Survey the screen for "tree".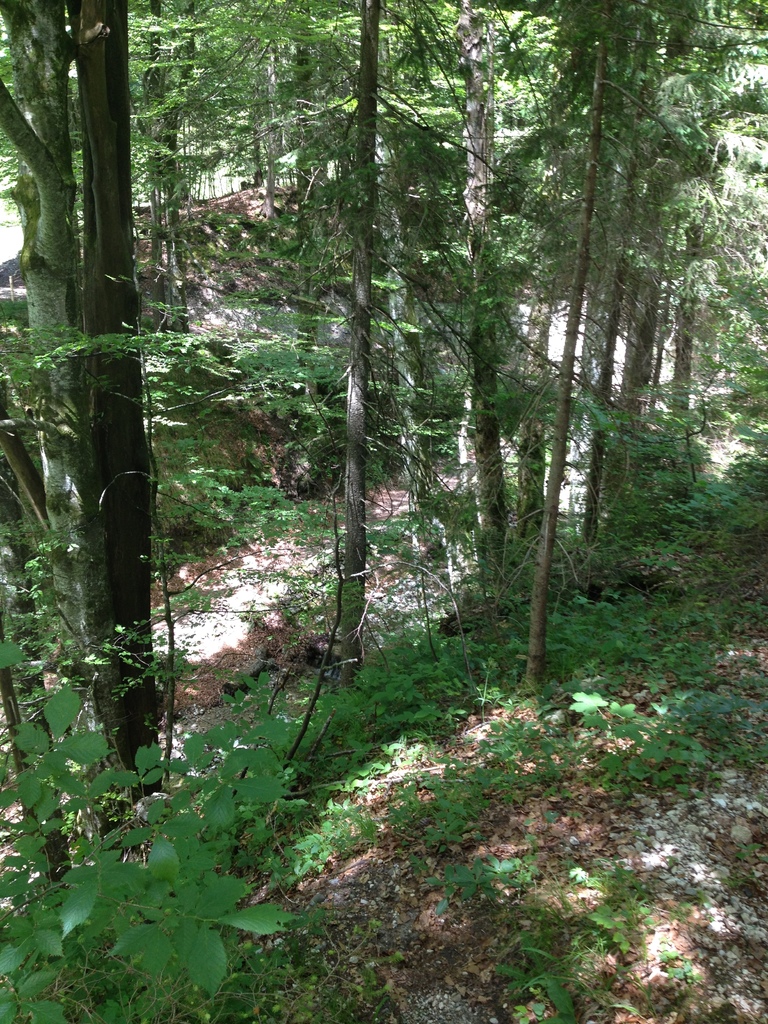
Survey found: Rect(0, 0, 180, 824).
